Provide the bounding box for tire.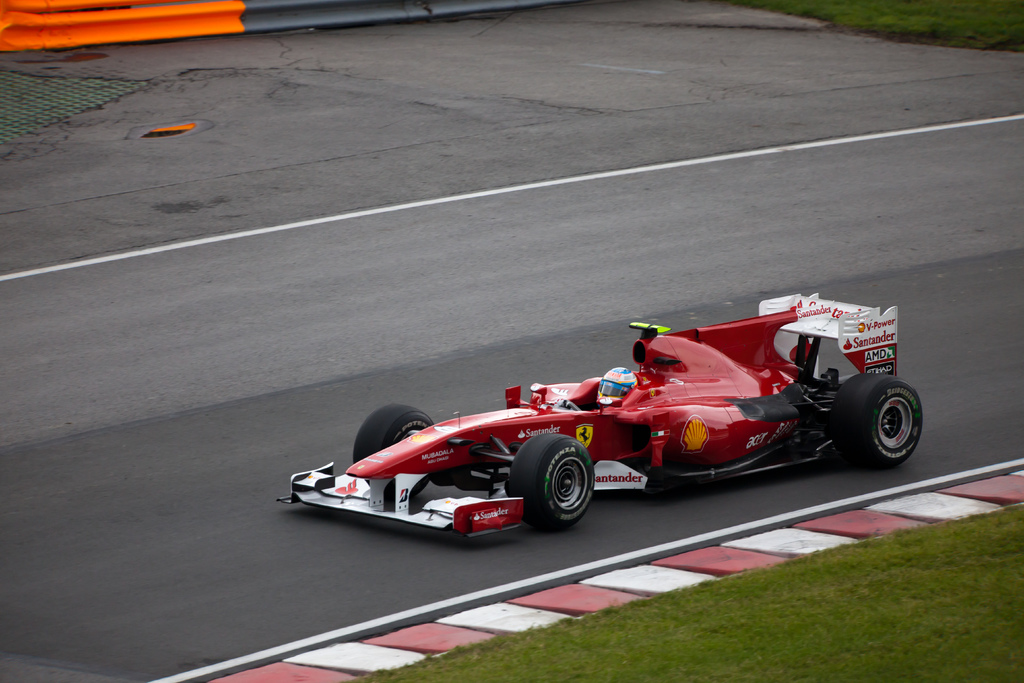
[left=352, top=404, right=436, bottom=498].
